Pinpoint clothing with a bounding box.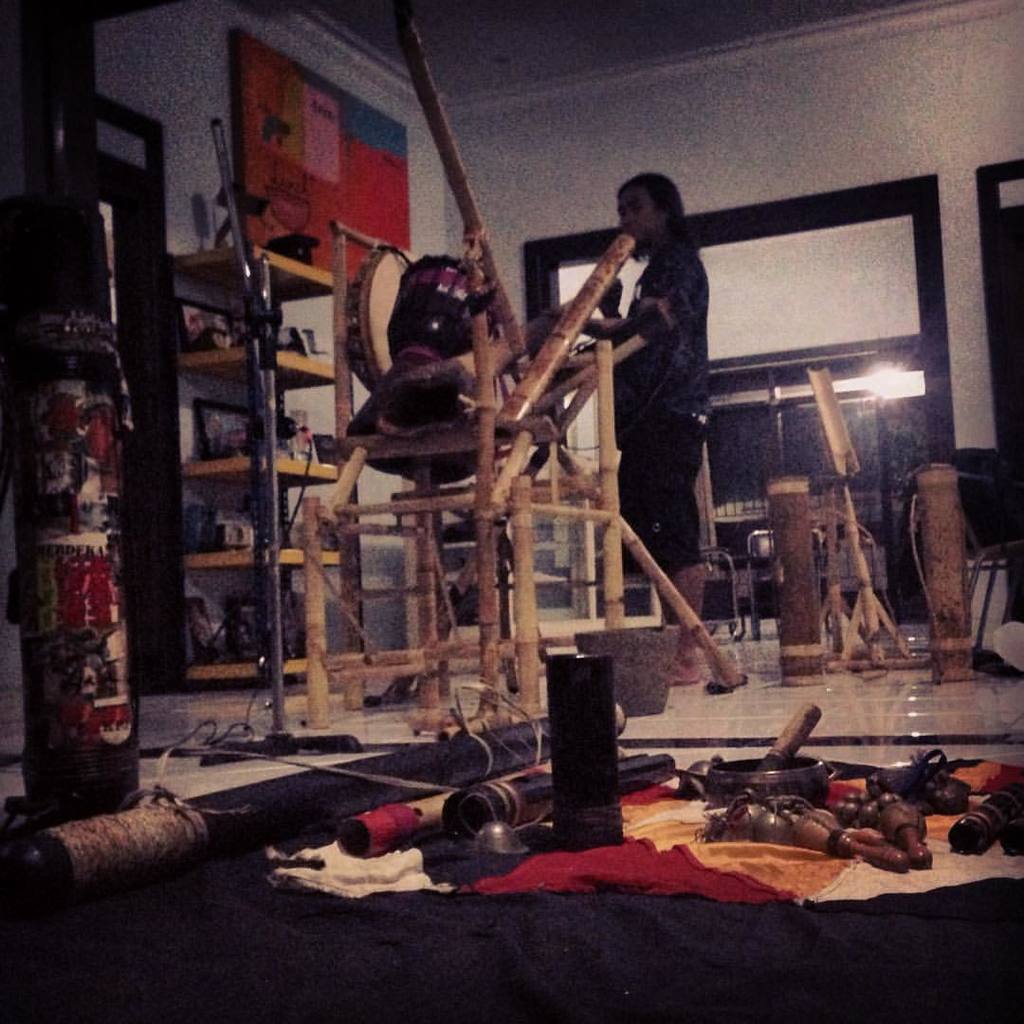
<box>600,220,717,572</box>.
